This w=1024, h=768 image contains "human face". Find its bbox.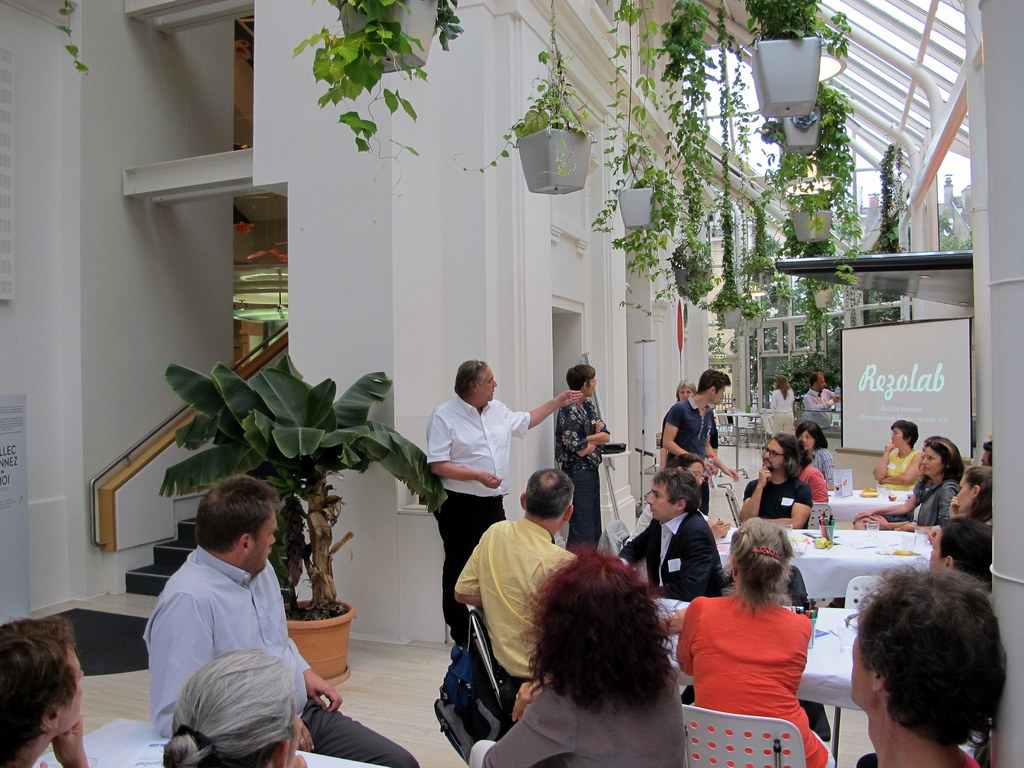
[764,440,787,472].
